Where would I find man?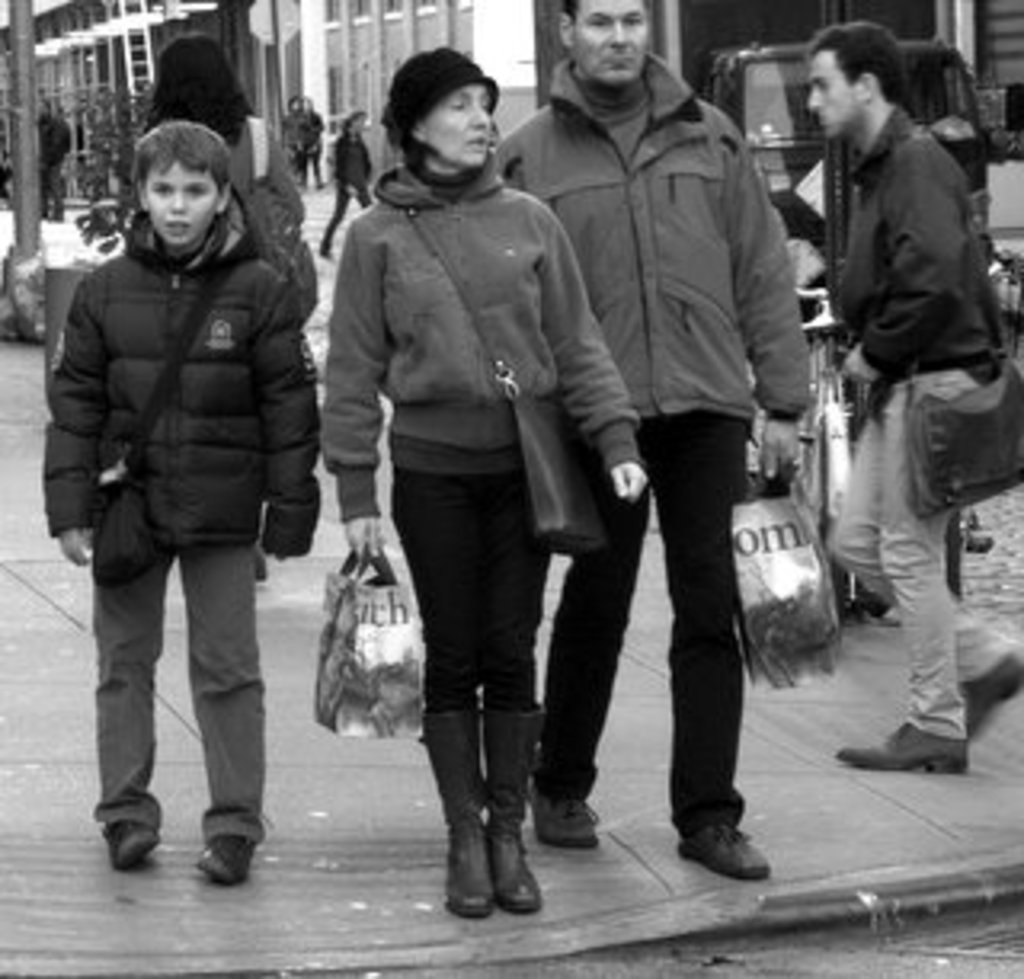
At box(38, 102, 70, 224).
